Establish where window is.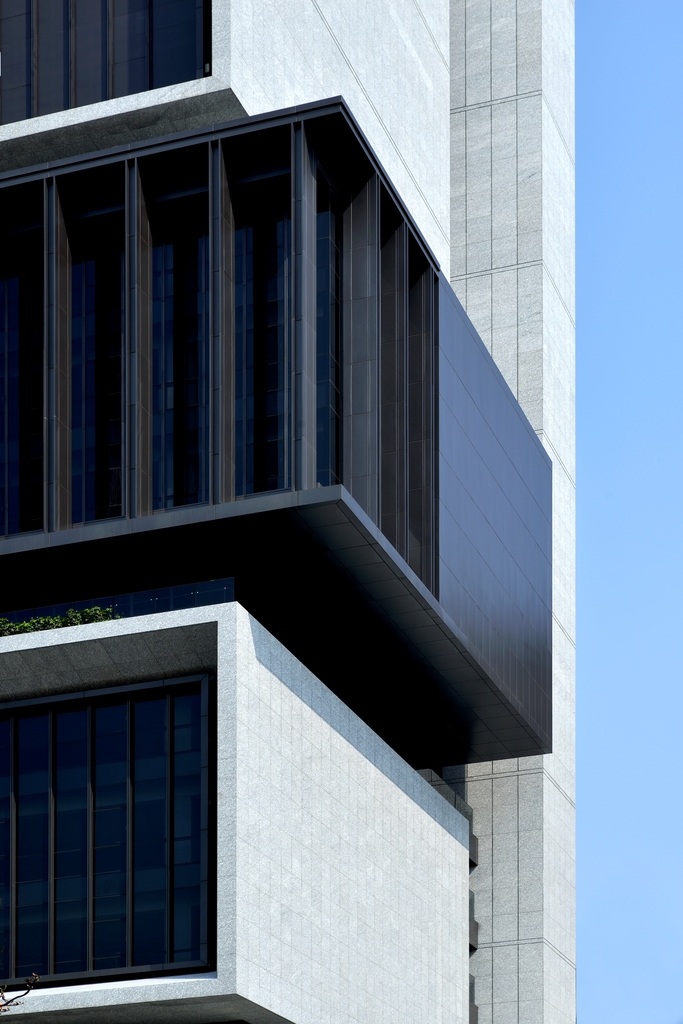
Established at (x1=0, y1=99, x2=444, y2=584).
